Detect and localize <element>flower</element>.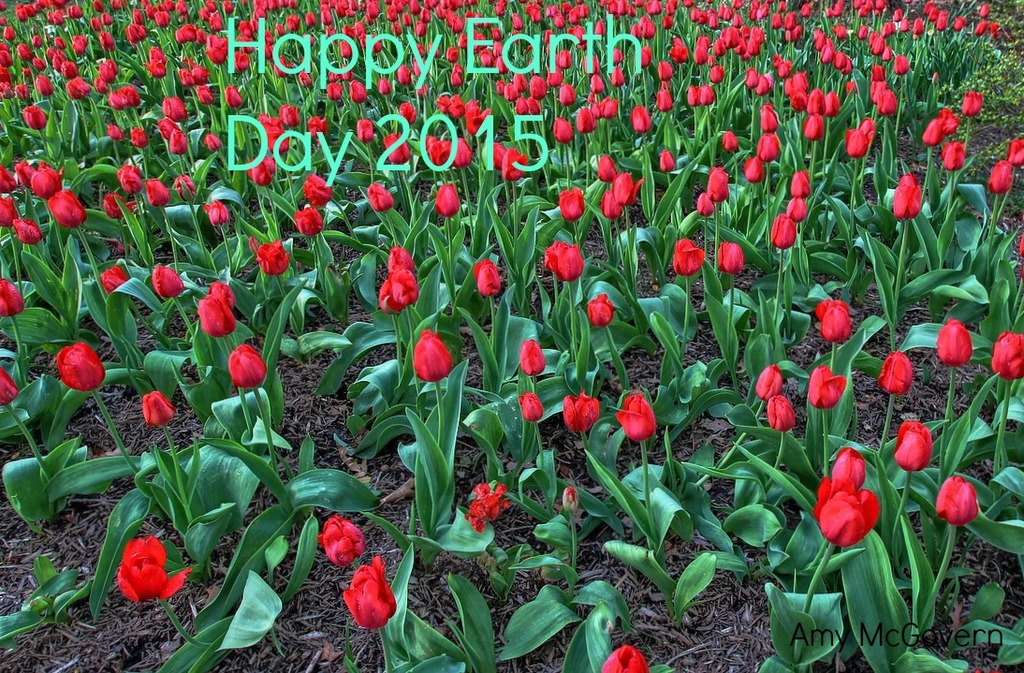
Localized at select_region(412, 329, 451, 379).
